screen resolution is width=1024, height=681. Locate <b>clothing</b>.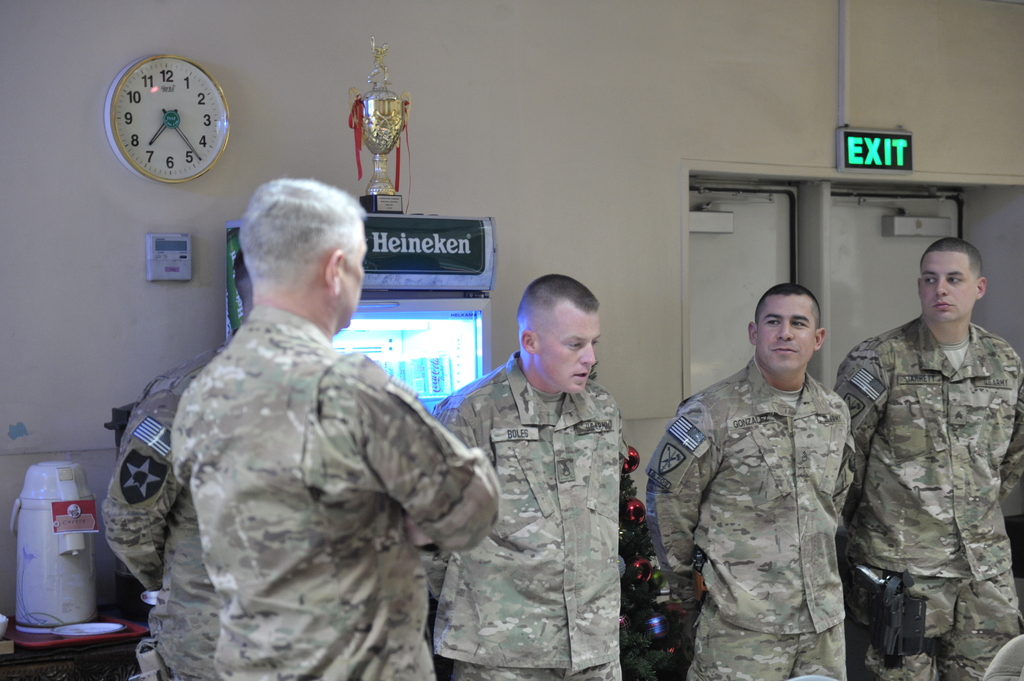
detection(99, 345, 224, 678).
